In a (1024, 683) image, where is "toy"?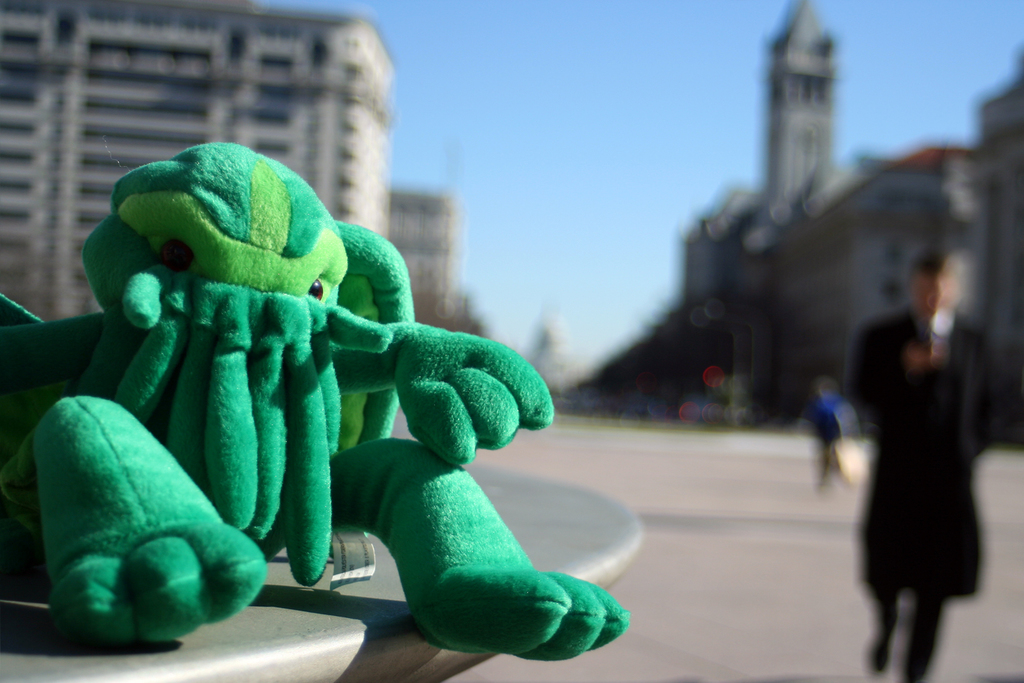
{"left": 4, "top": 140, "right": 627, "bottom": 660}.
